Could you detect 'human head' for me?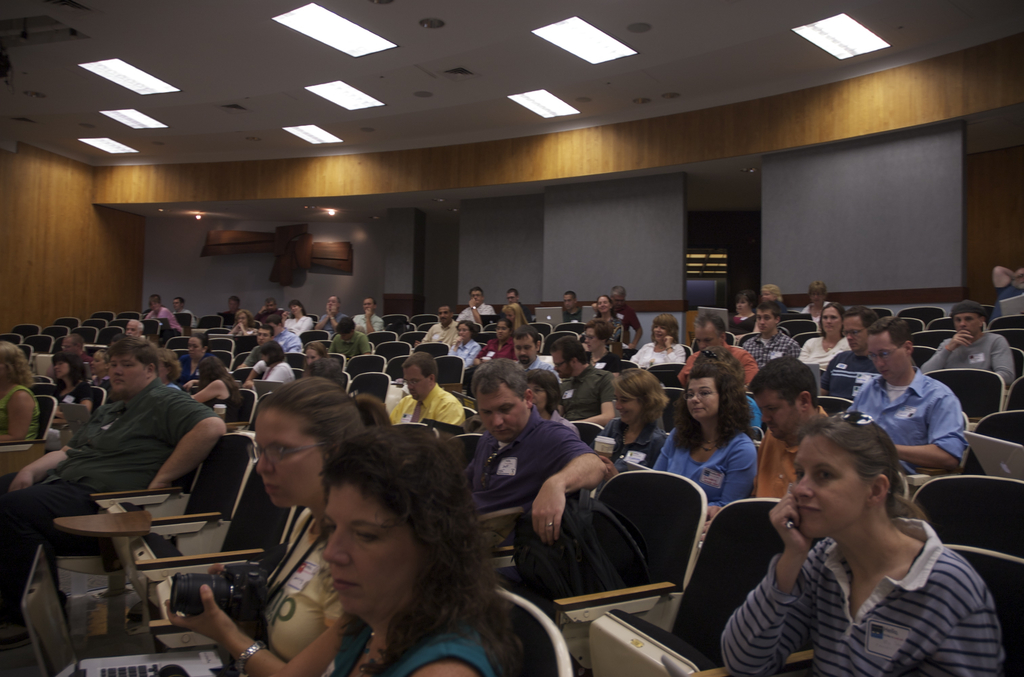
Detection result: <region>455, 318, 479, 344</region>.
